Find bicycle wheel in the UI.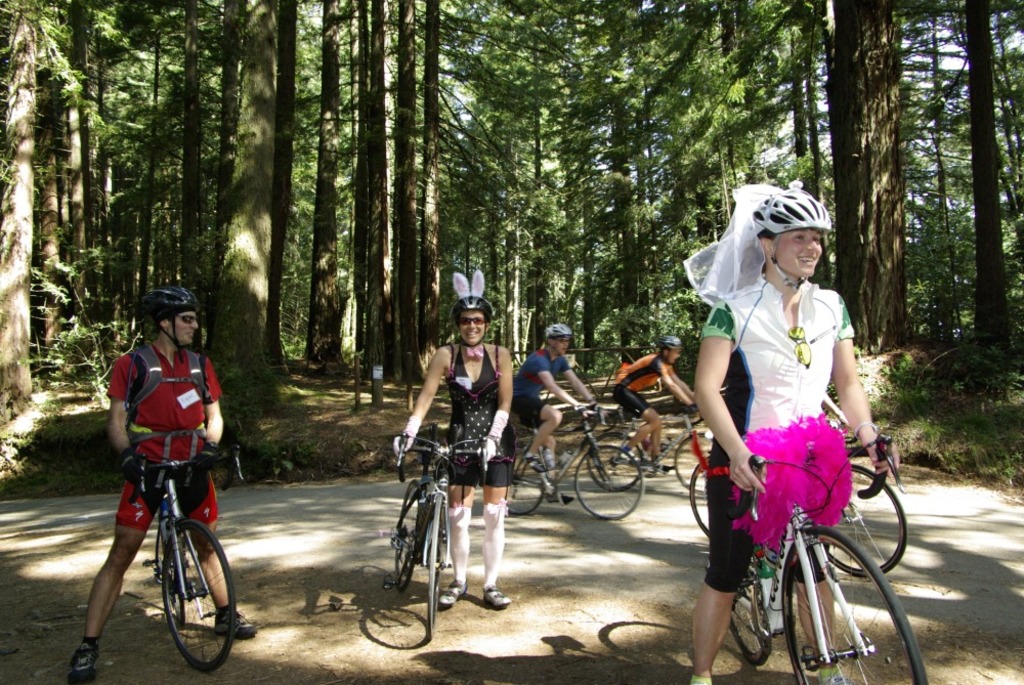
UI element at (left=727, top=582, right=774, bottom=668).
